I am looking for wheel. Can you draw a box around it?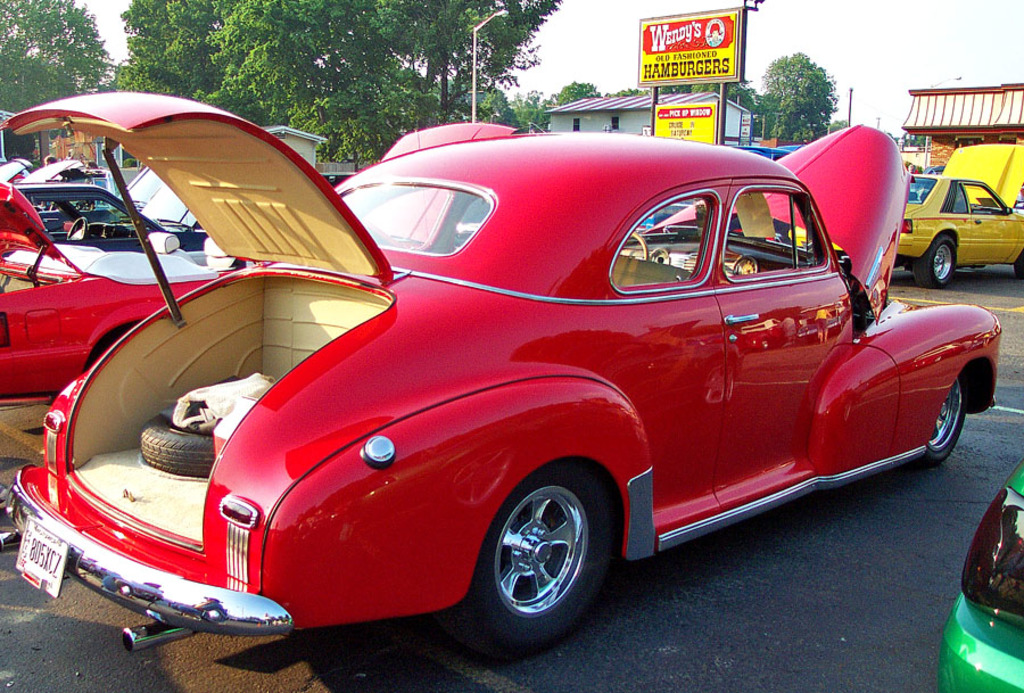
Sure, the bounding box is BBox(1011, 250, 1023, 284).
